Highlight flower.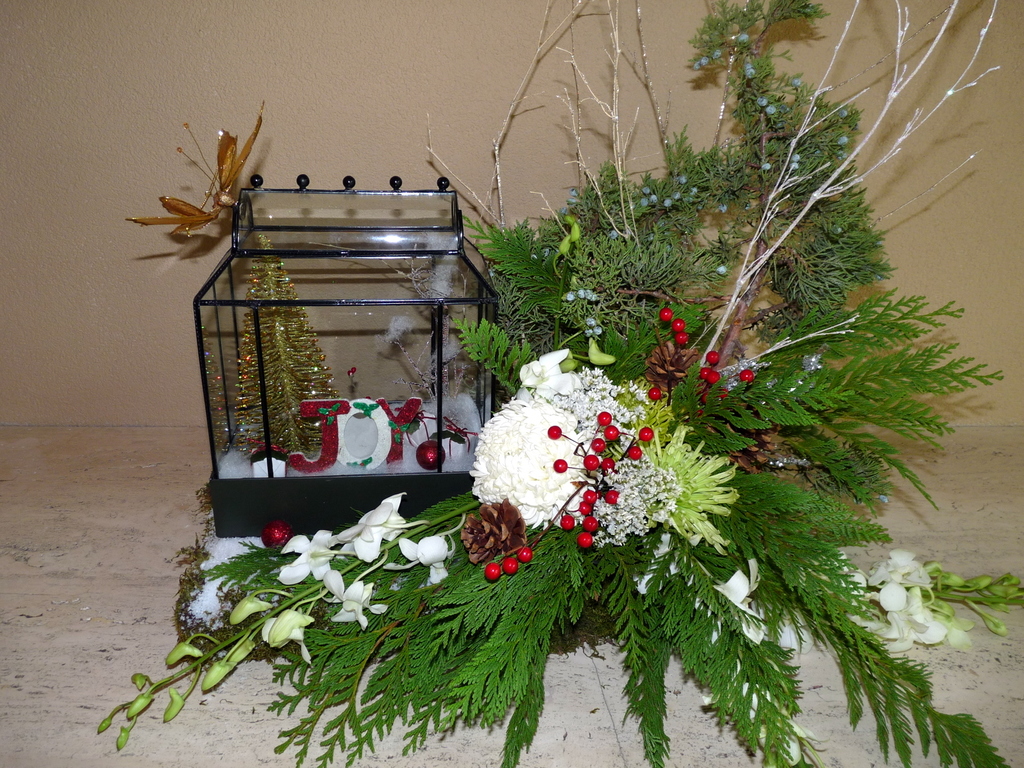
Highlighted region: <box>390,514,470,582</box>.
